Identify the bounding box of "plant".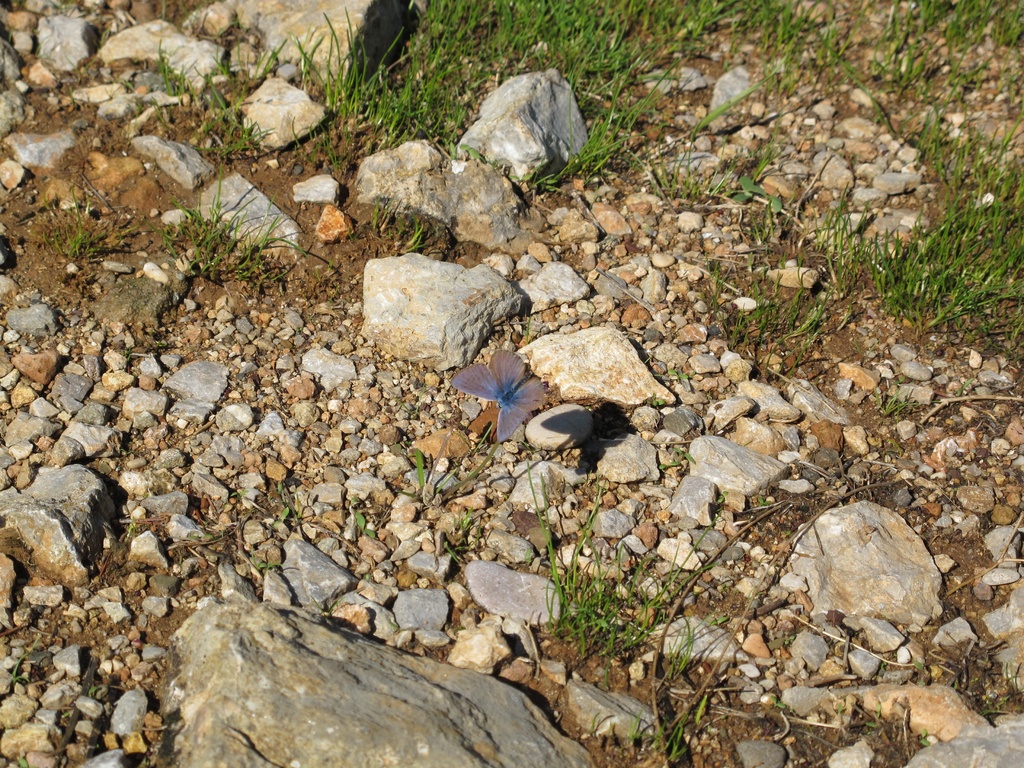
bbox=(159, 0, 166, 20).
